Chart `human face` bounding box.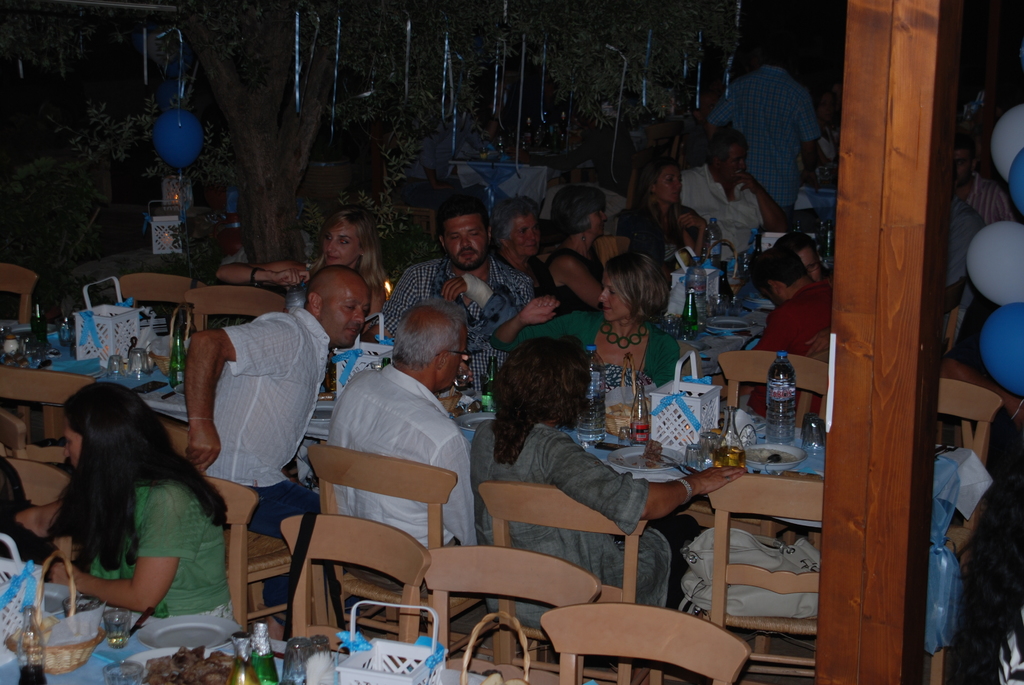
Charted: crop(321, 283, 371, 346).
